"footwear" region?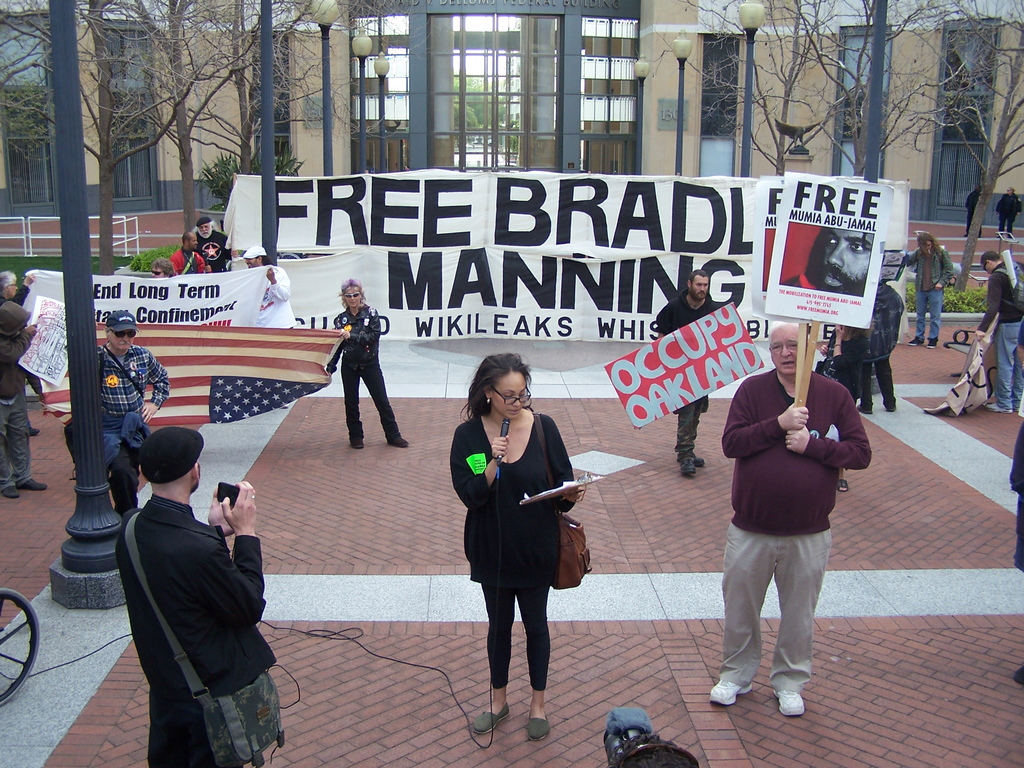
<box>21,481,49,490</box>
